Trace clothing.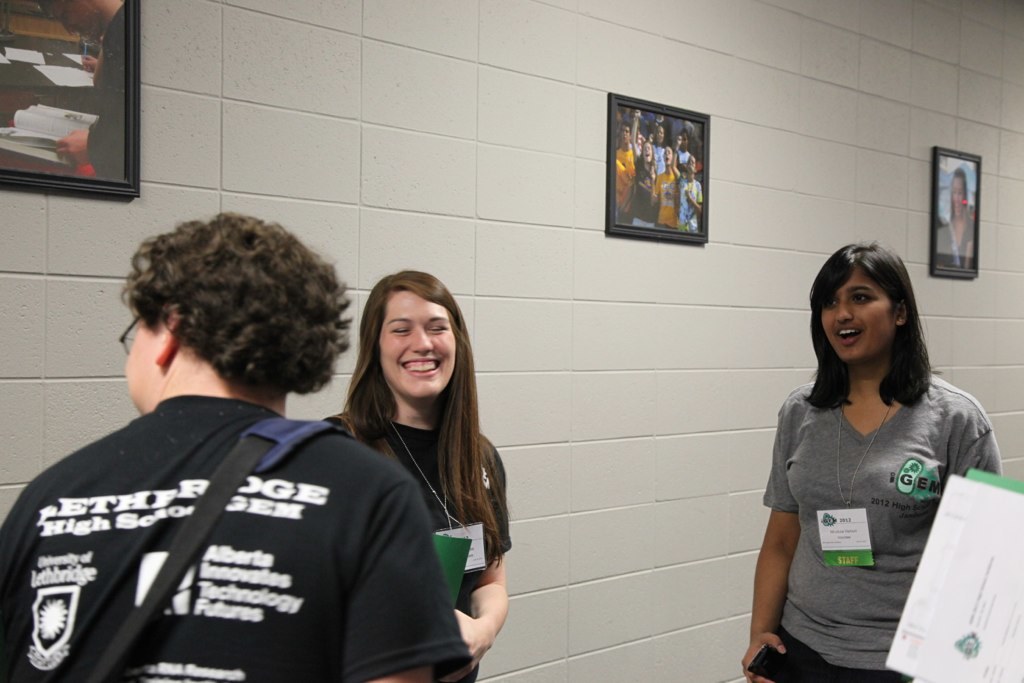
Traced to select_region(932, 207, 988, 272).
